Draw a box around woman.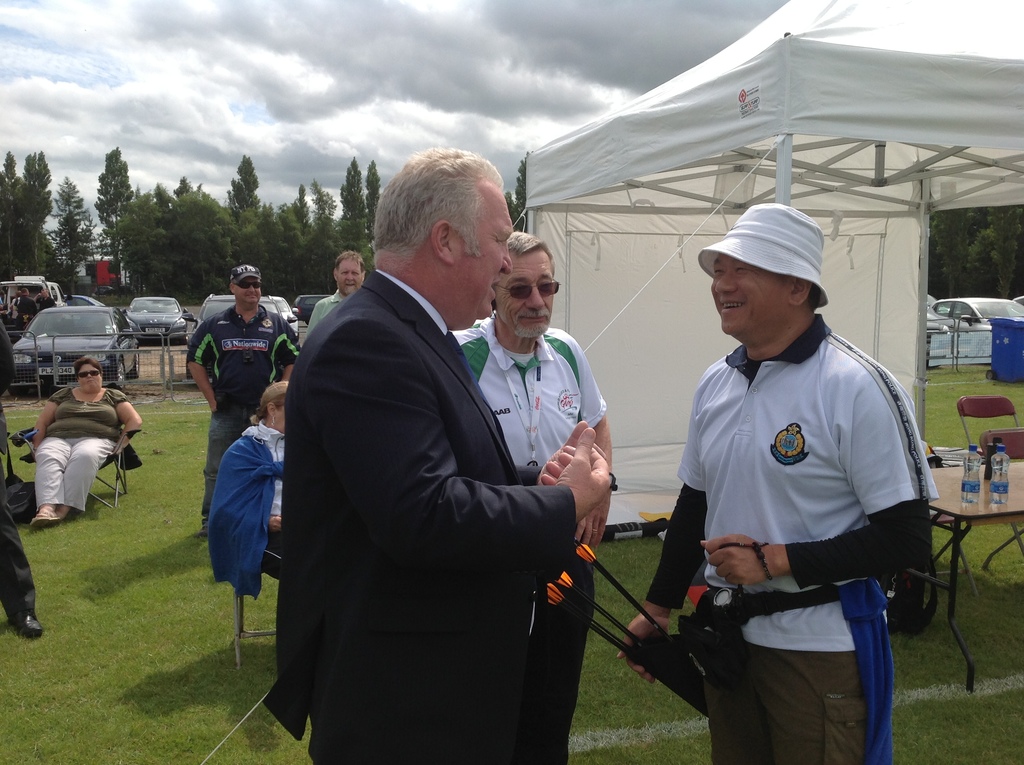
{"left": 209, "top": 373, "right": 289, "bottom": 529}.
